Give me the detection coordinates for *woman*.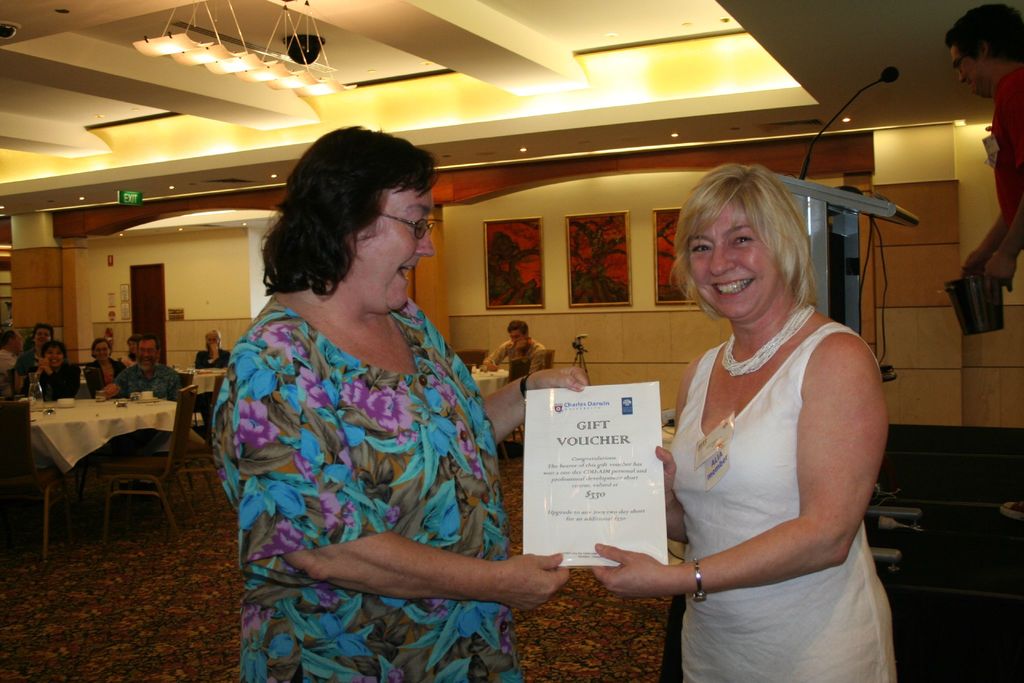
region(194, 328, 232, 367).
